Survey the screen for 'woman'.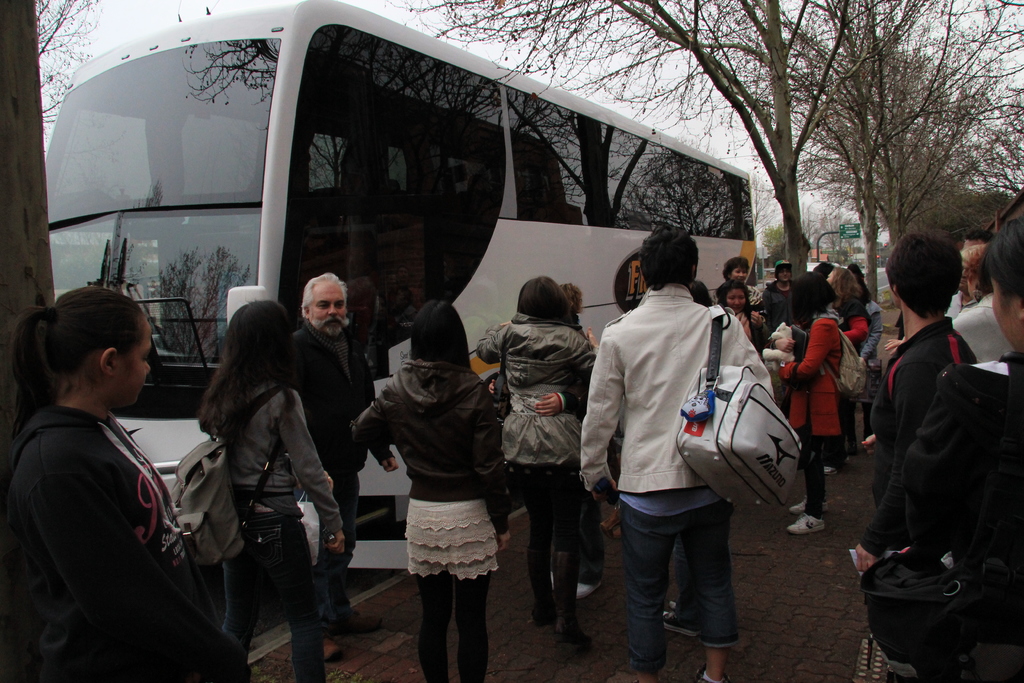
Survey found: 471 273 602 641.
